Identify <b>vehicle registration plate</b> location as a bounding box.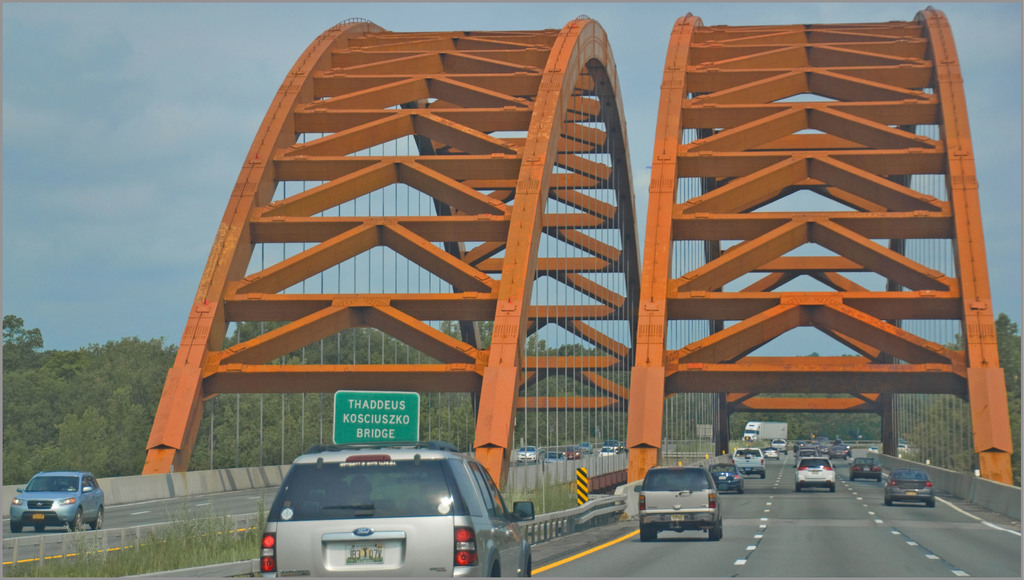
bbox=(344, 544, 385, 565).
